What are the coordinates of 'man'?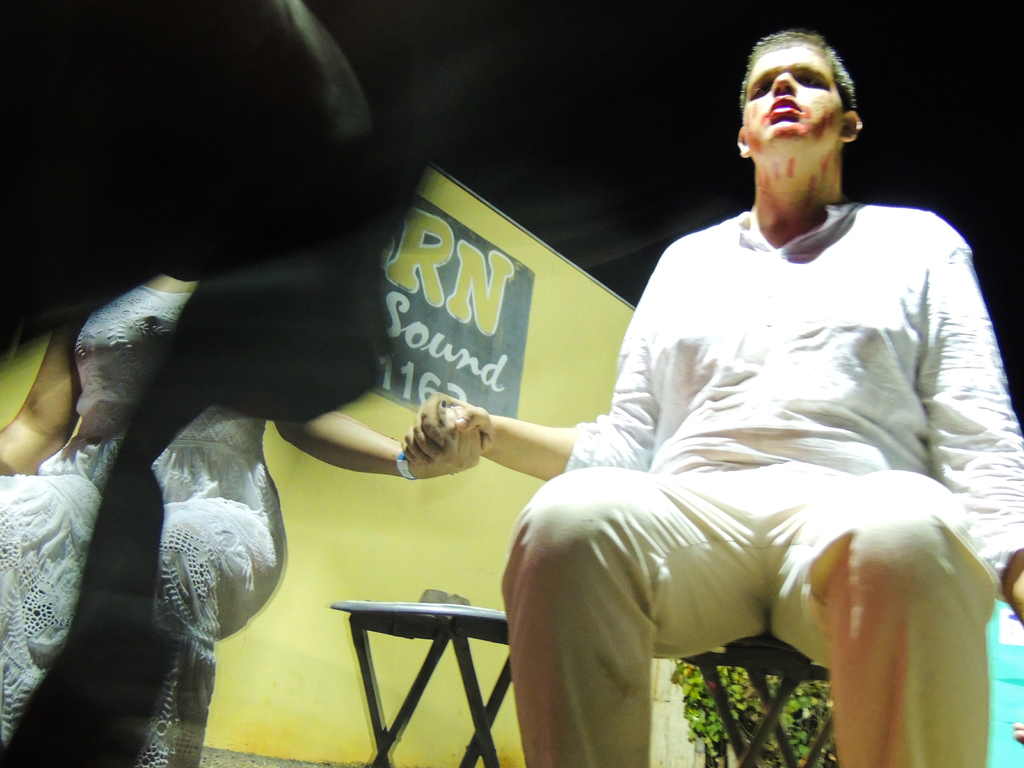
l=394, t=44, r=986, b=743.
